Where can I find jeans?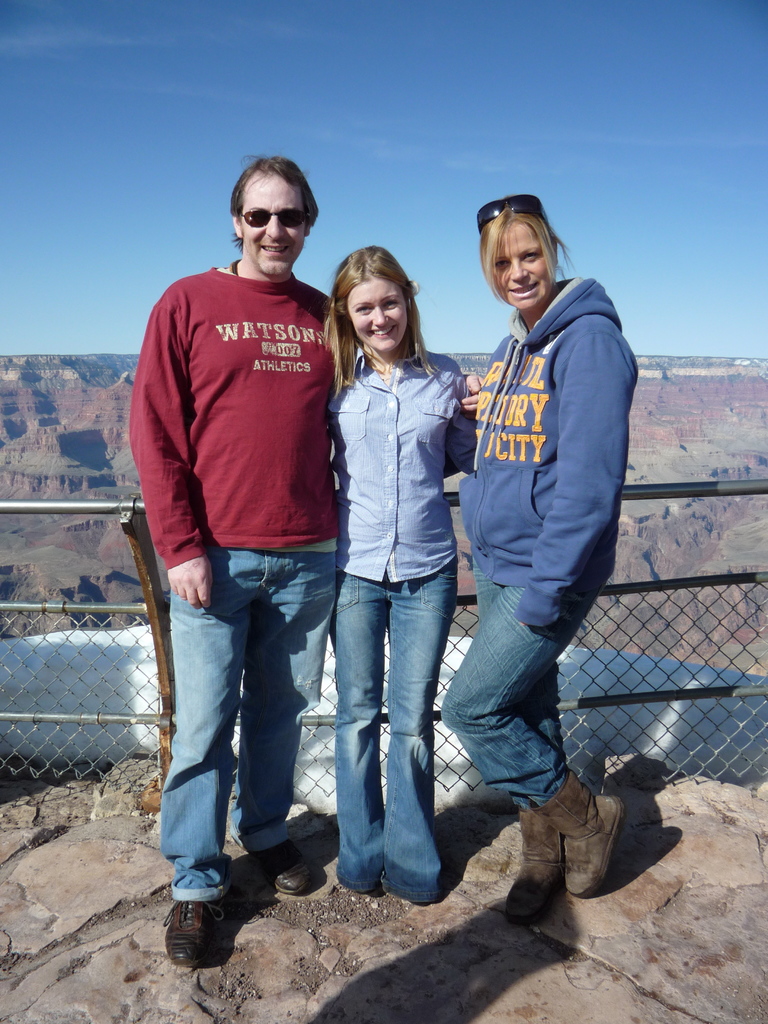
You can find it at 440:552:613:809.
